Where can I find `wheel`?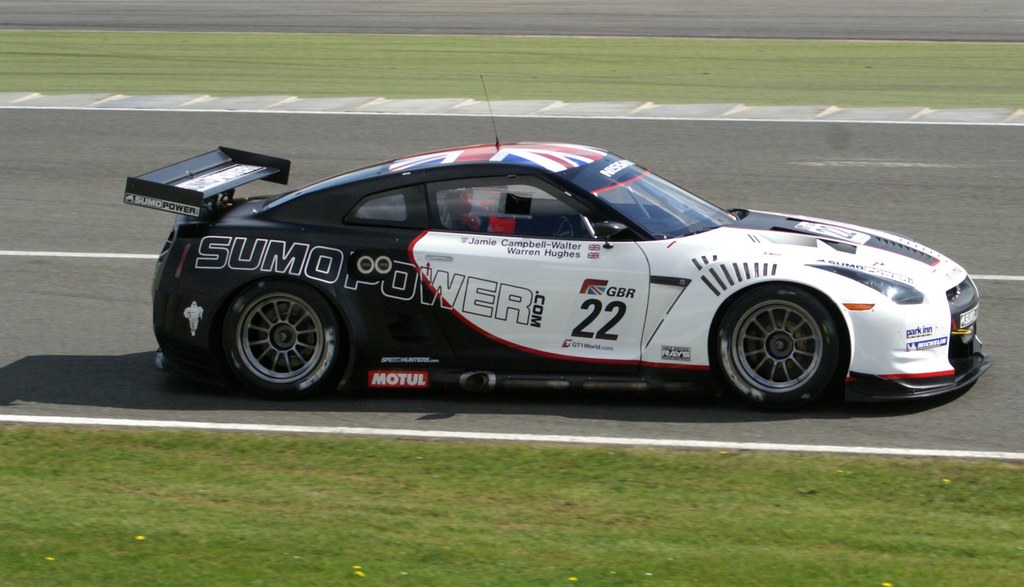
You can find it at locate(551, 215, 577, 239).
